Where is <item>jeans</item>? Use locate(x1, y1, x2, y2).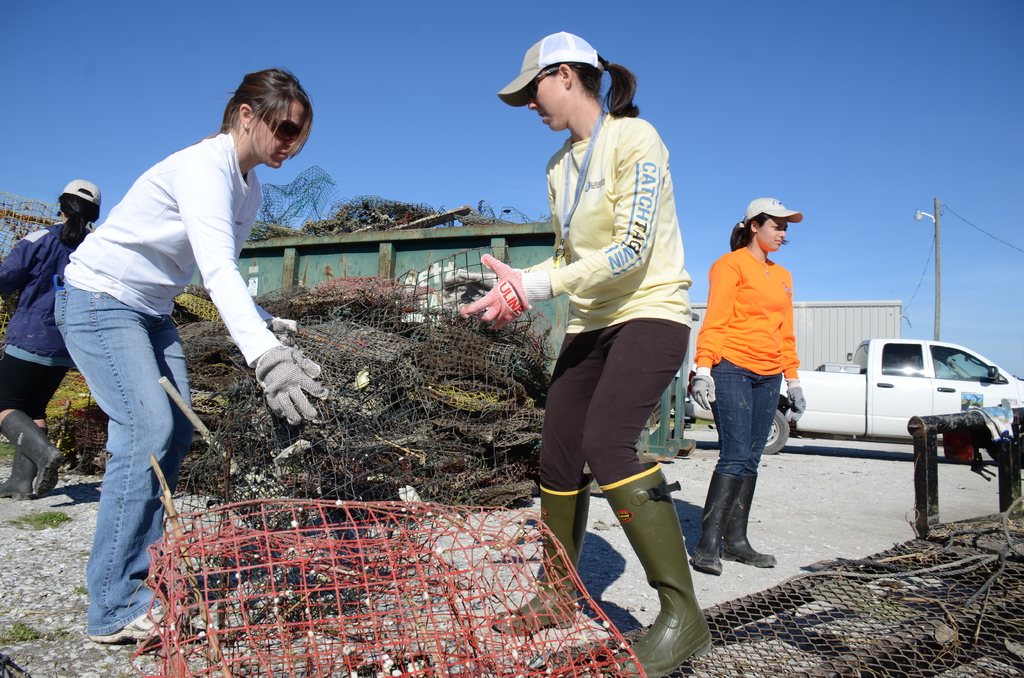
locate(51, 283, 193, 636).
